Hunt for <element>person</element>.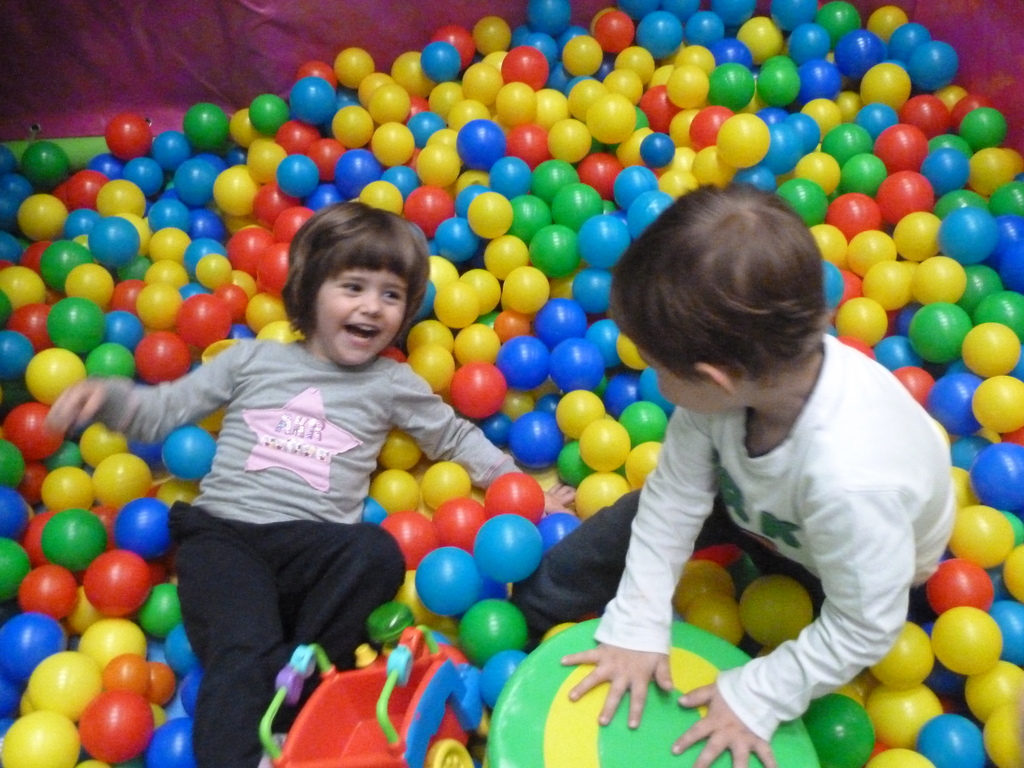
Hunted down at region(46, 202, 577, 767).
